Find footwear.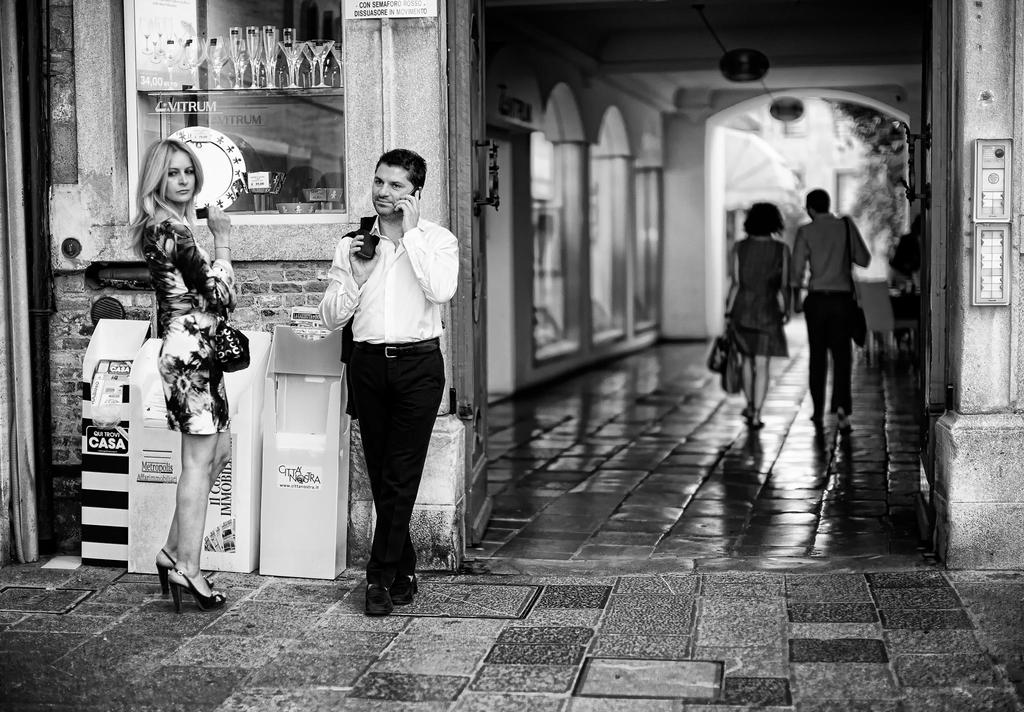
169, 567, 224, 614.
